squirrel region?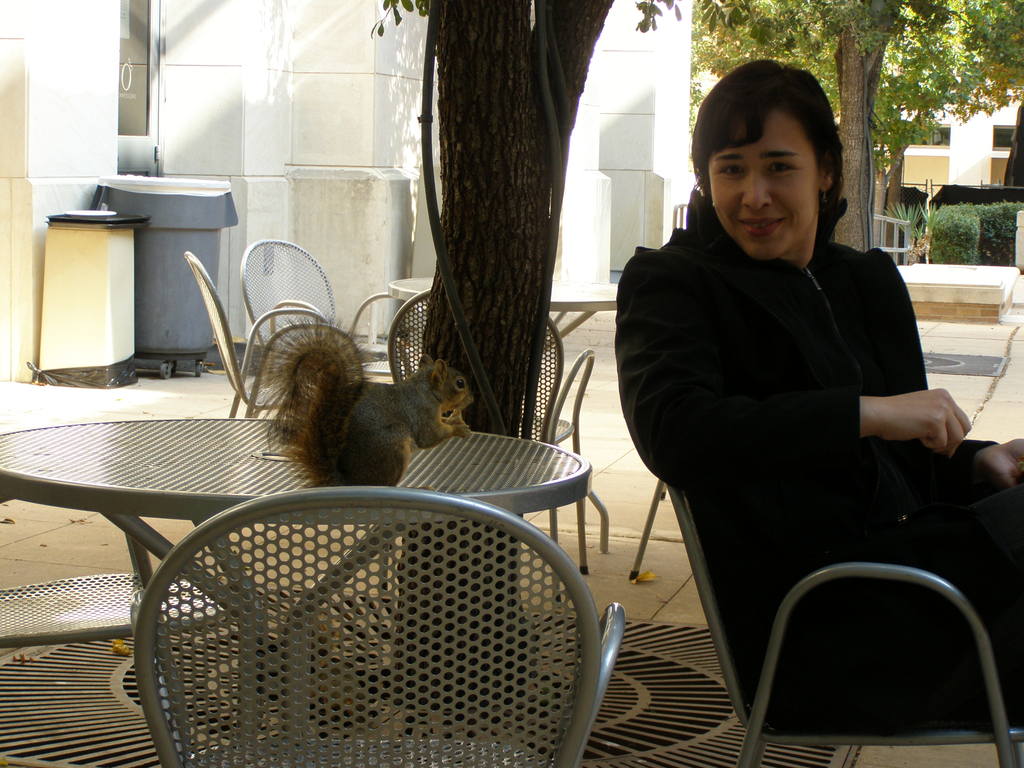
Rect(251, 310, 478, 499)
